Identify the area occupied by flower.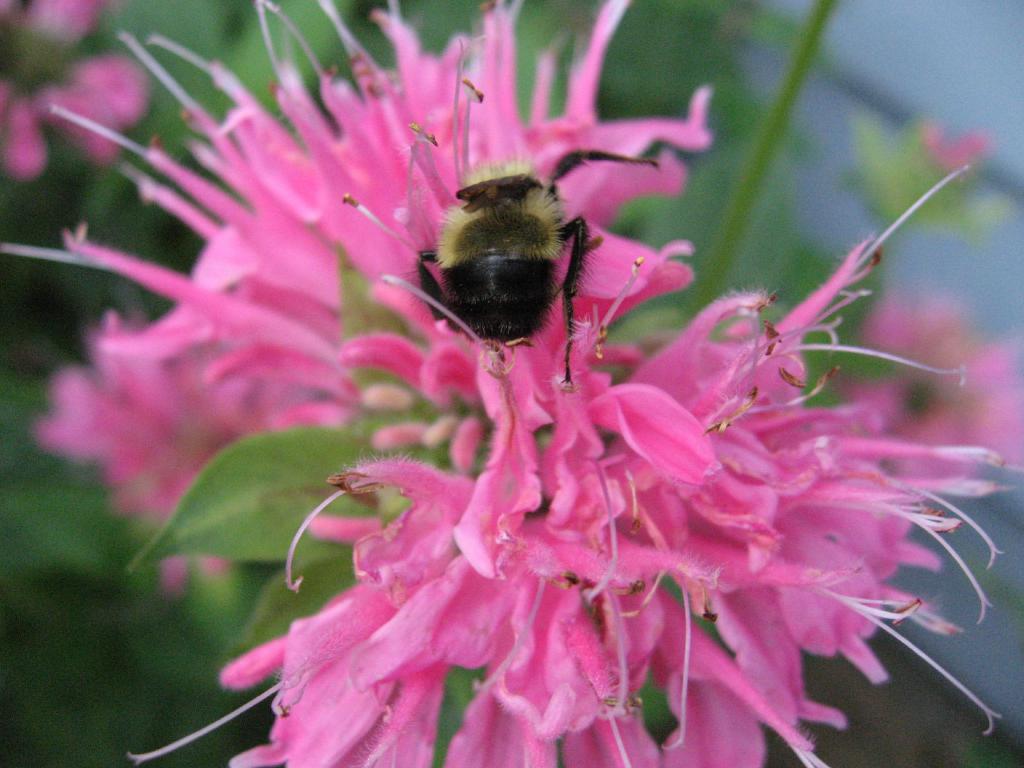
Area: left=201, top=260, right=956, bottom=767.
